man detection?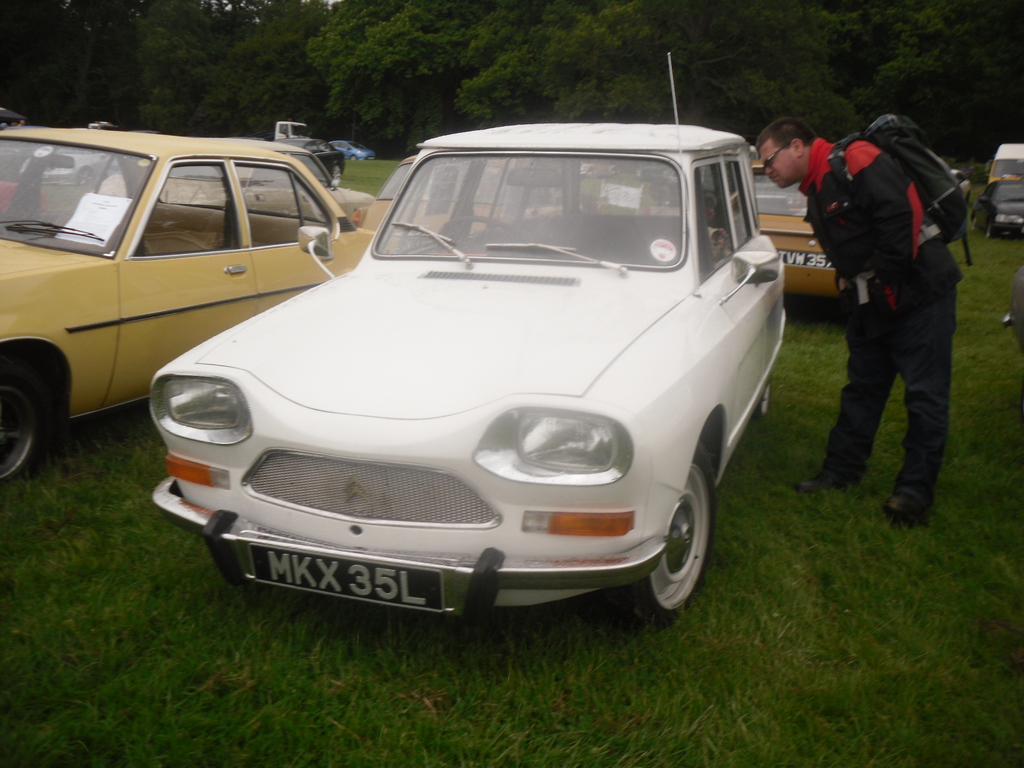
crop(733, 106, 973, 529)
